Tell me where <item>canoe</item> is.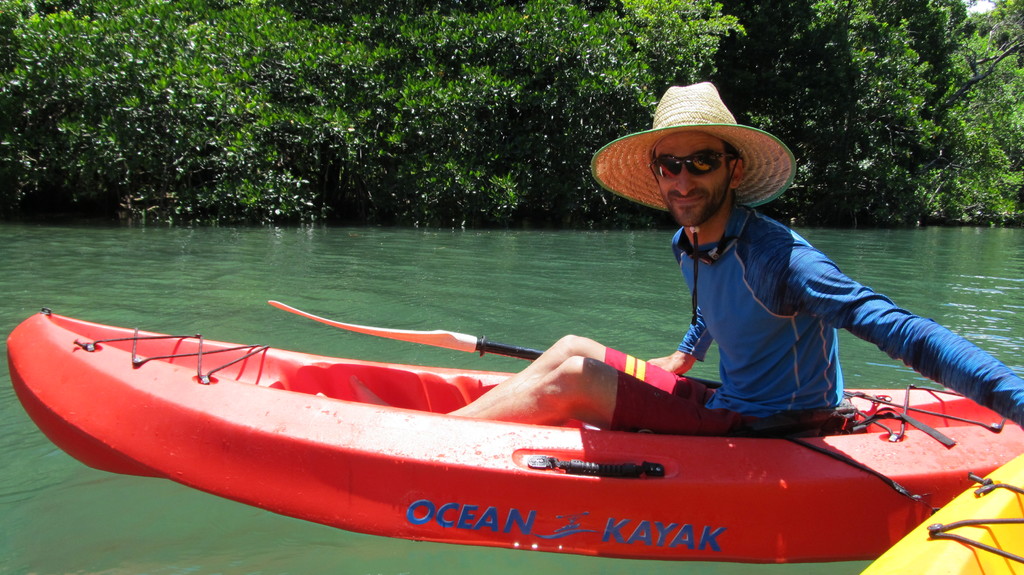
<item>canoe</item> is at [left=860, top=456, right=1023, bottom=574].
